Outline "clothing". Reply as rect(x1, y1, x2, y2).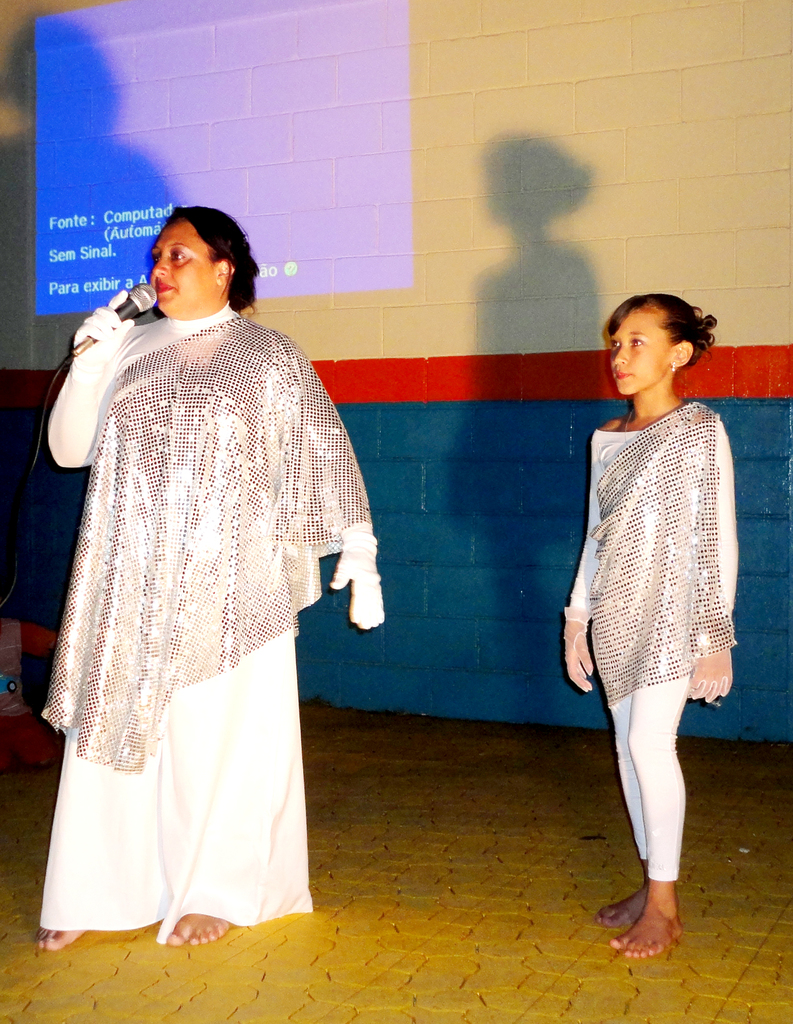
rect(560, 399, 739, 879).
